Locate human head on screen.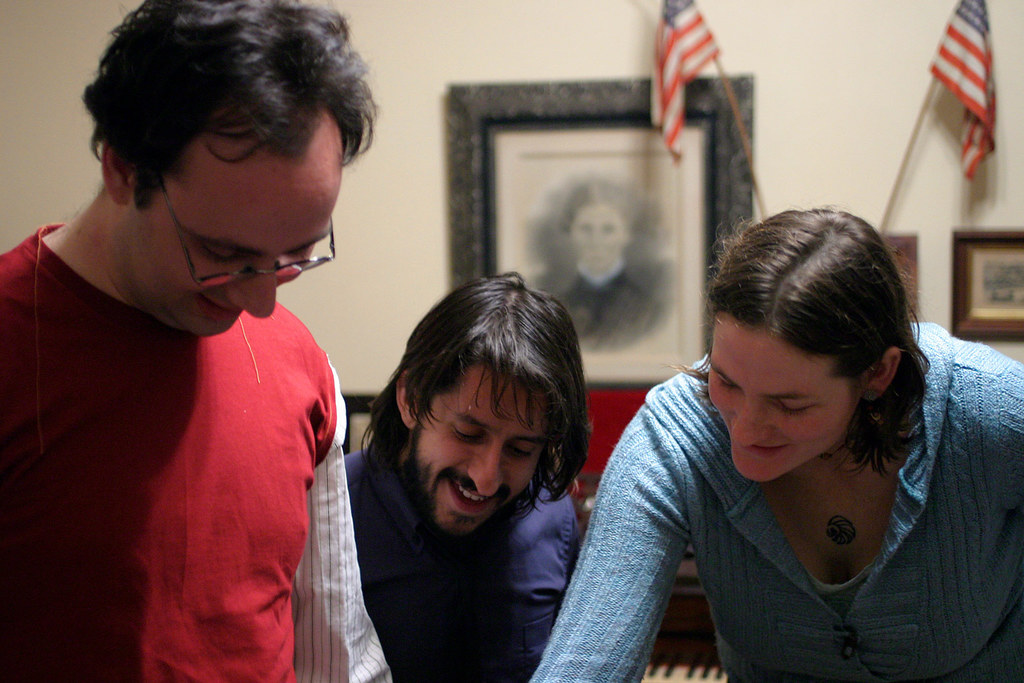
On screen at (x1=385, y1=267, x2=588, y2=545).
